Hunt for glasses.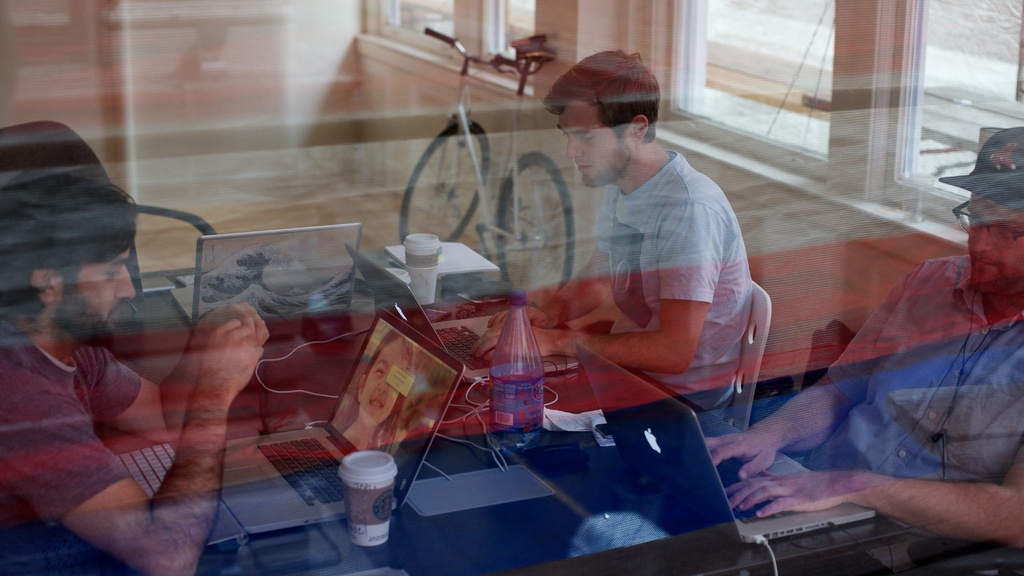
Hunted down at bbox=(952, 198, 1023, 251).
